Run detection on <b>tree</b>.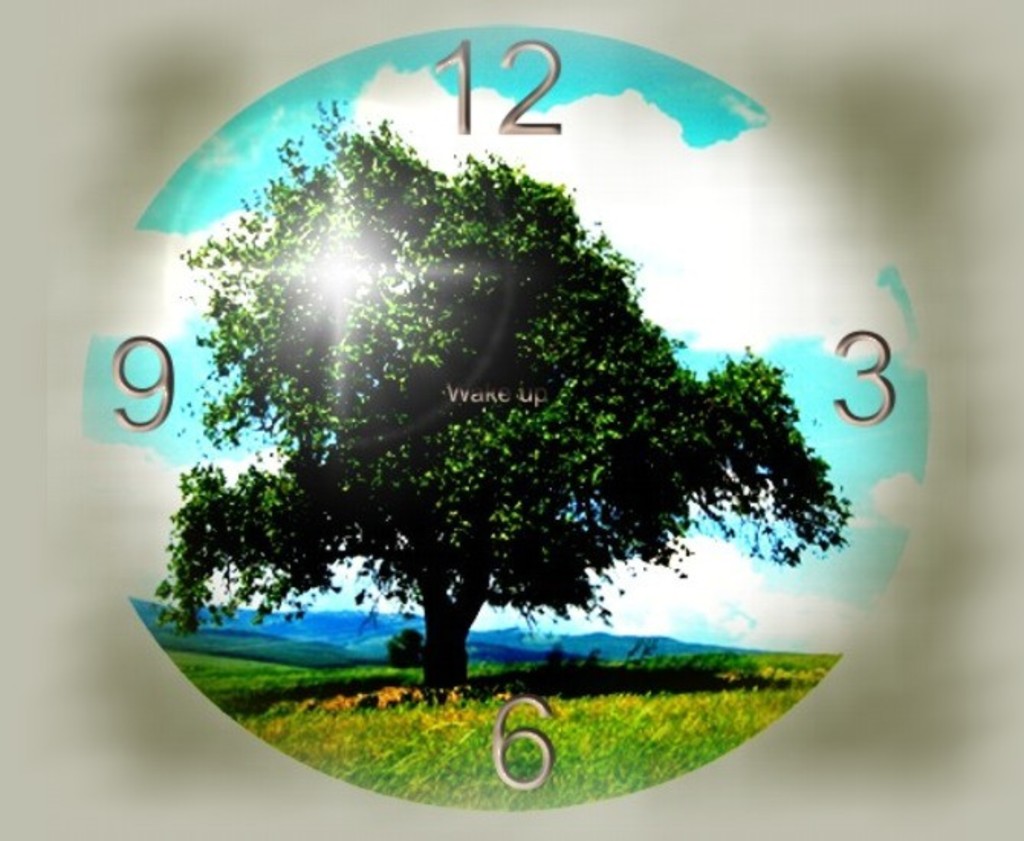
Result: 162:87:789:674.
